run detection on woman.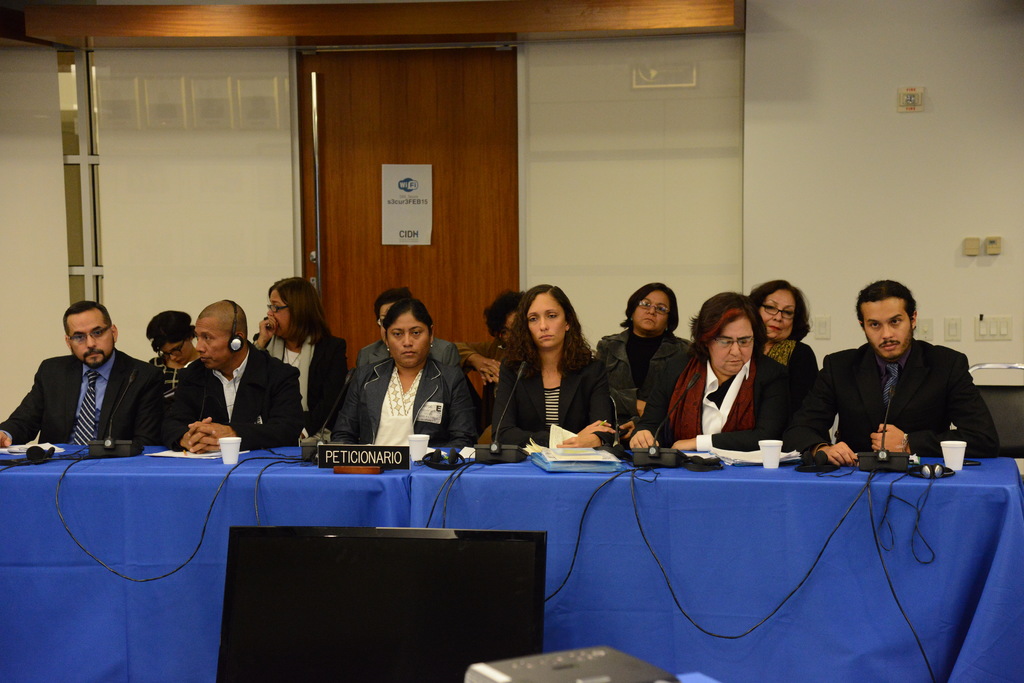
Result: detection(627, 292, 804, 467).
